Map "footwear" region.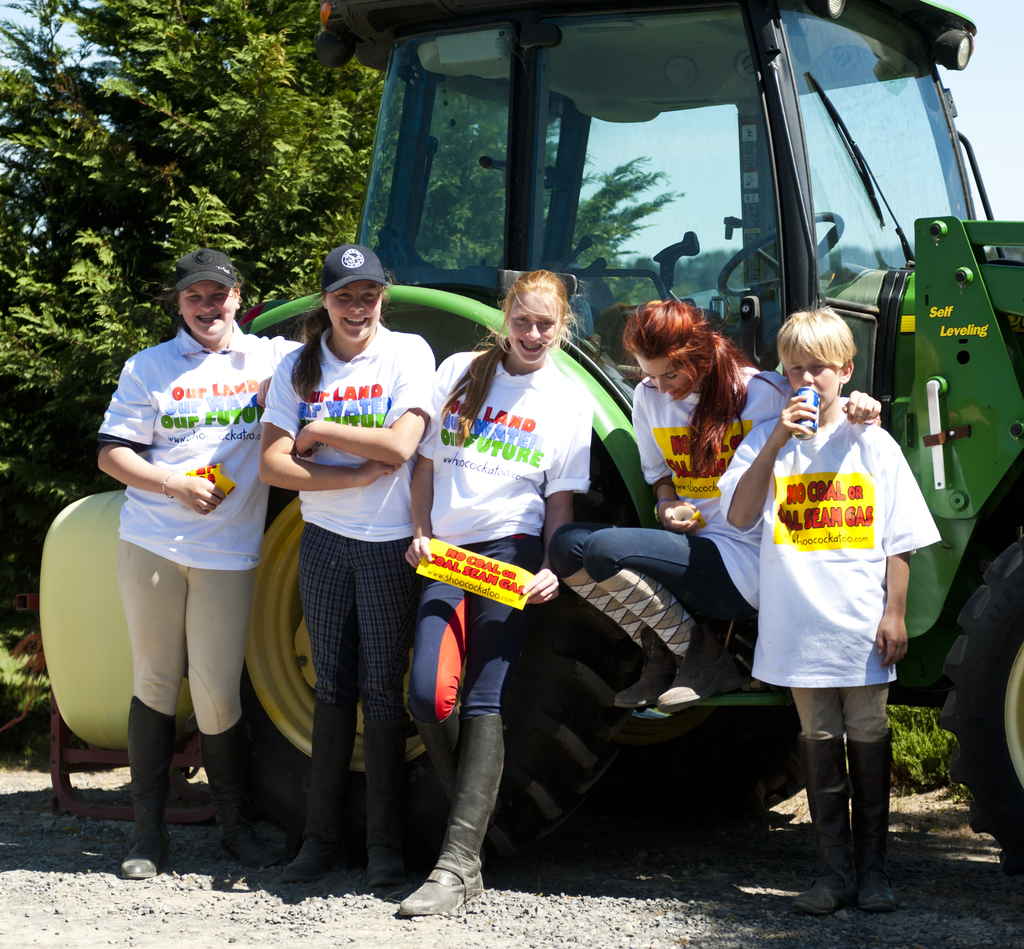
Mapped to 406:708:460:811.
